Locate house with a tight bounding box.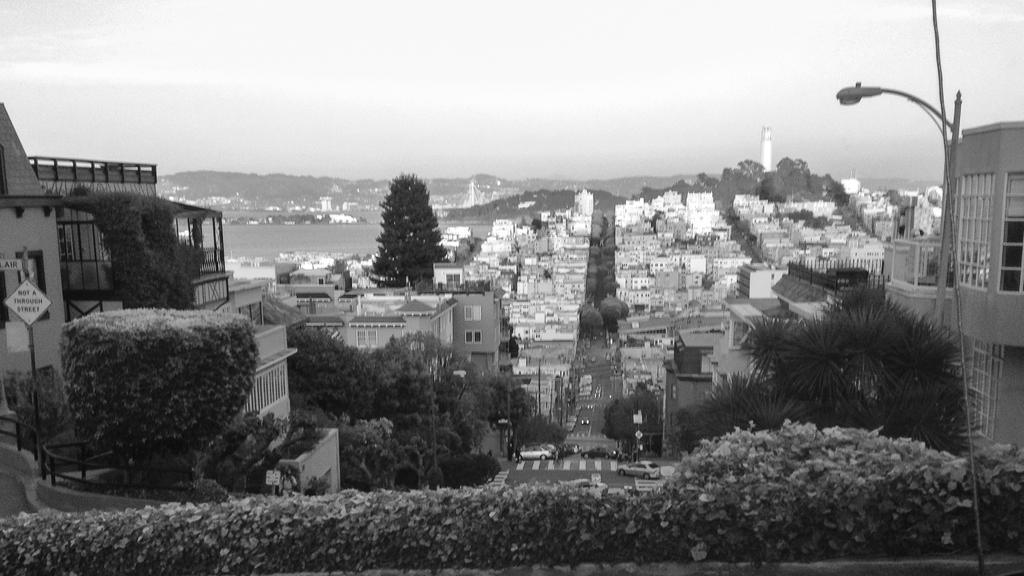
(x1=1, y1=100, x2=305, y2=461).
